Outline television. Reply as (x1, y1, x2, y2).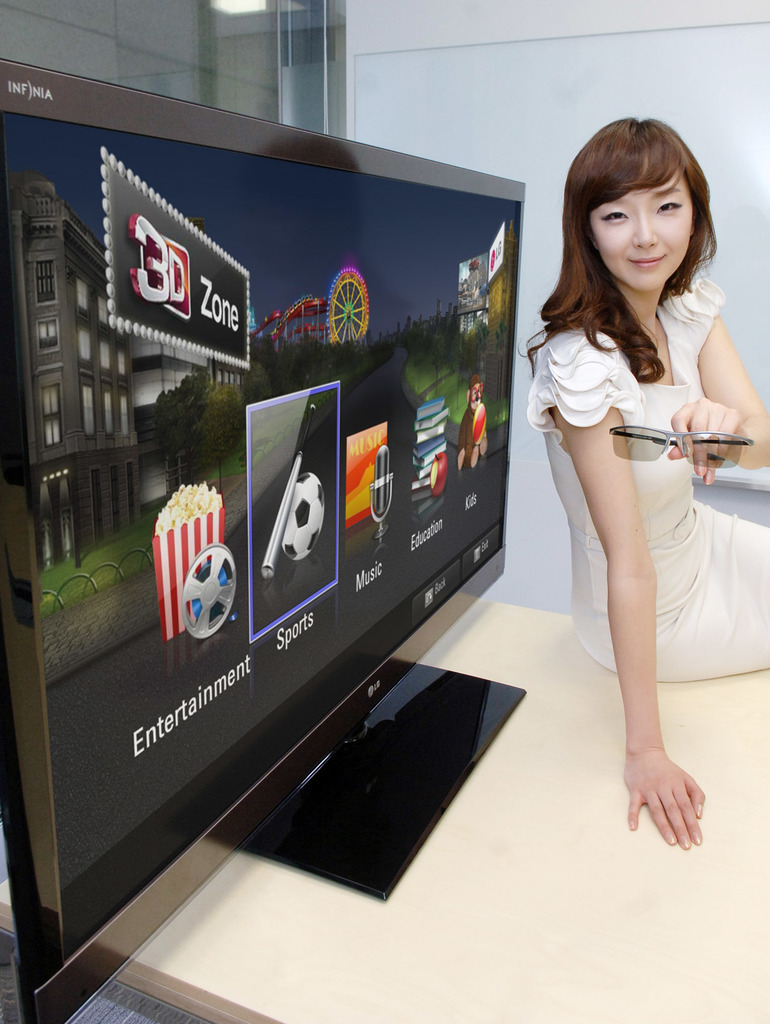
(0, 54, 531, 1023).
